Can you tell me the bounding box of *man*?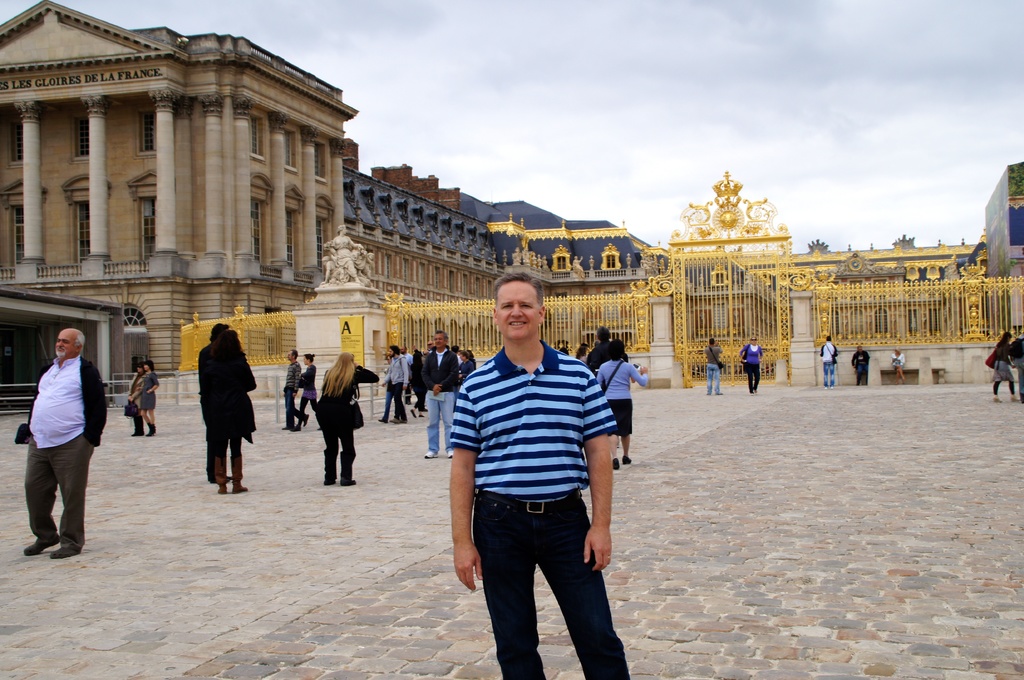
box=[819, 332, 840, 390].
